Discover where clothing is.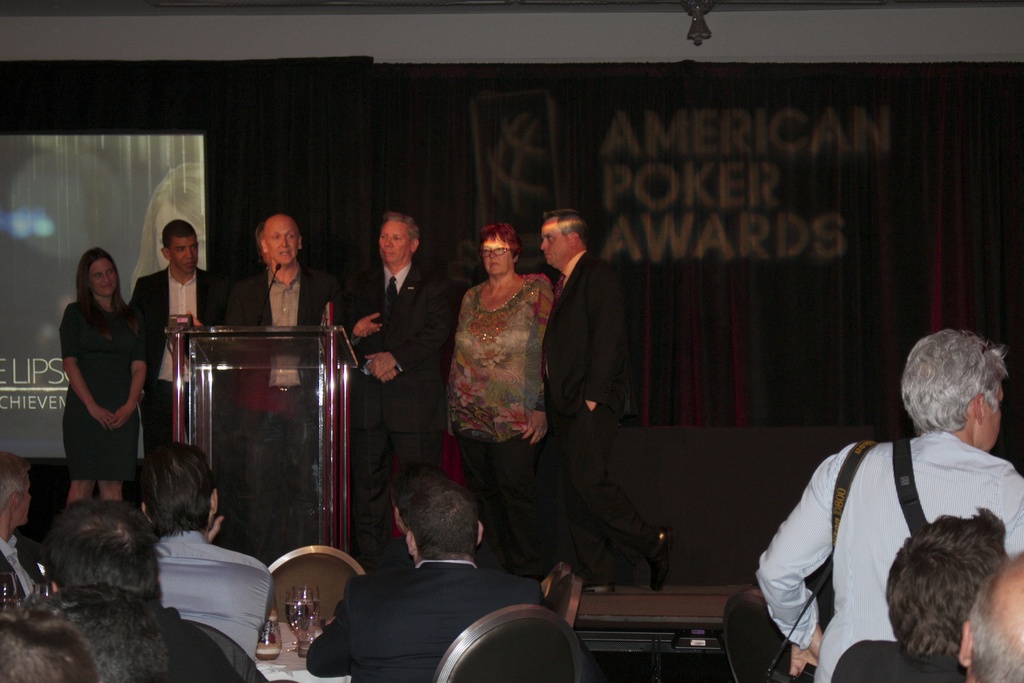
Discovered at l=64, t=302, r=149, b=484.
